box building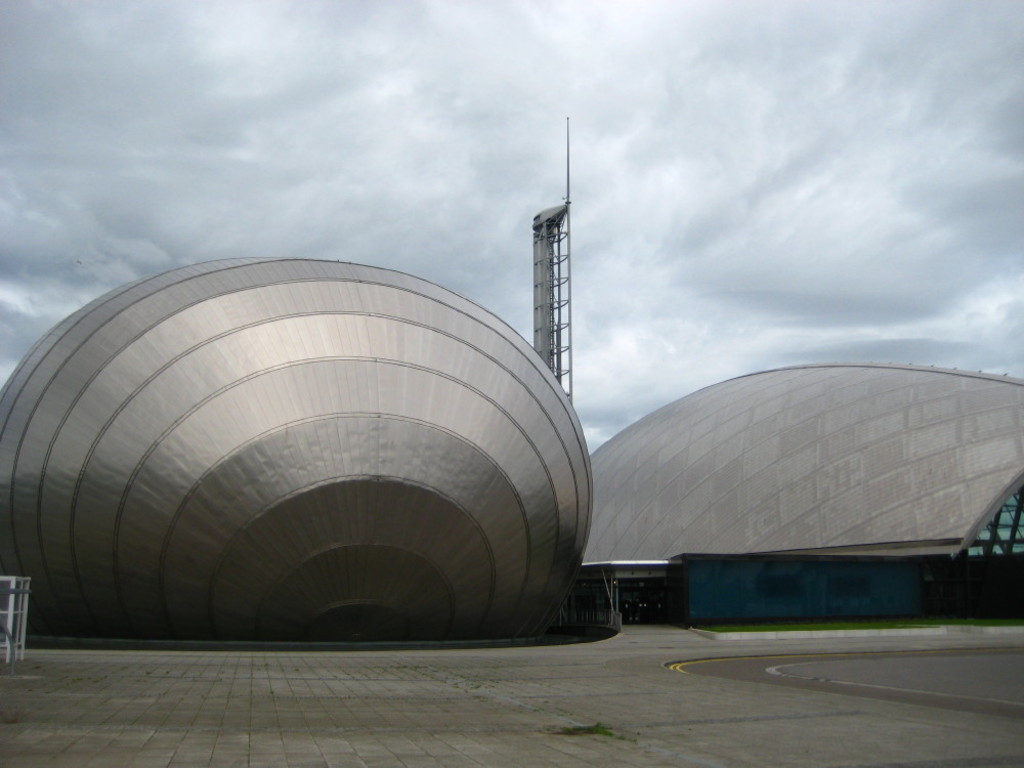
579/364/1023/623
